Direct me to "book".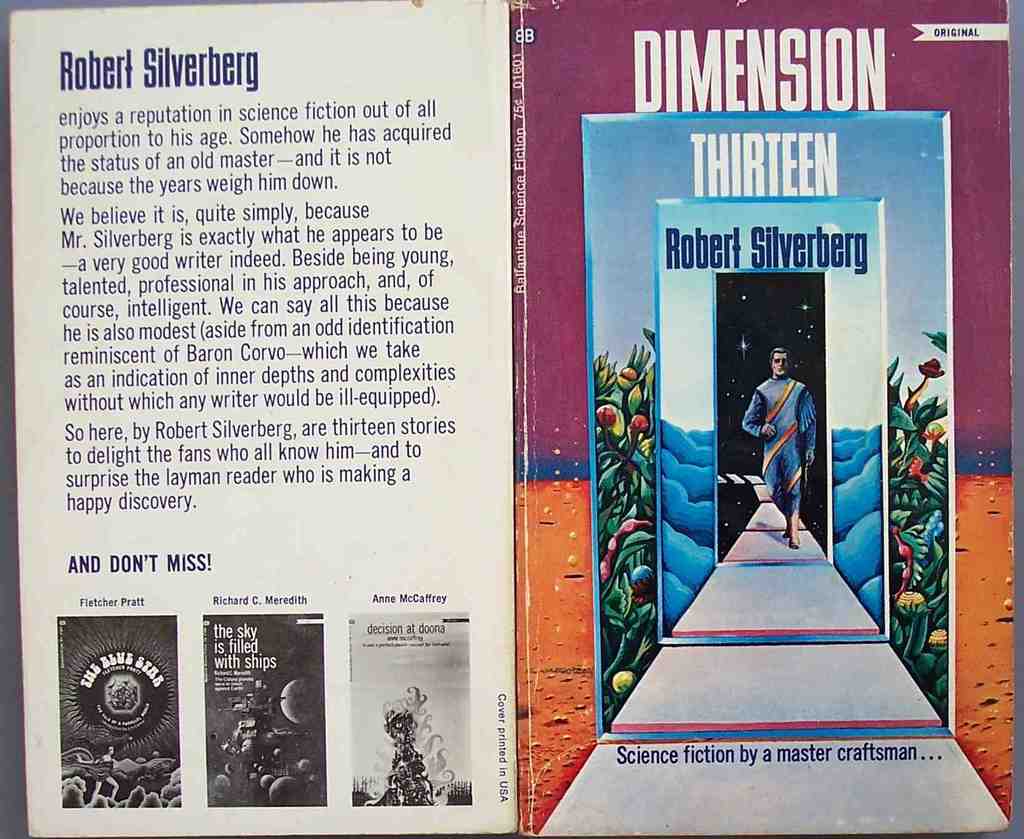
Direction: (x1=506, y1=0, x2=1016, y2=836).
